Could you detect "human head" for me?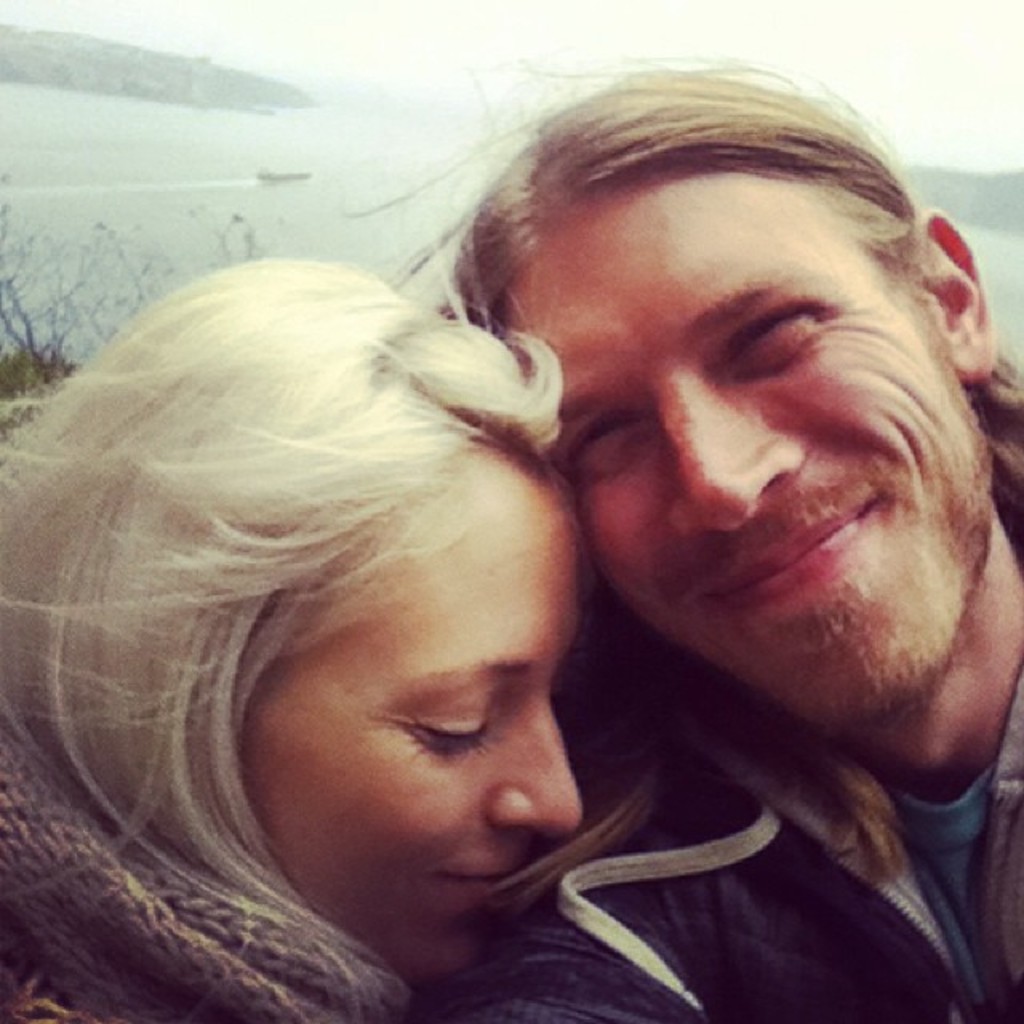
Detection result: crop(357, 53, 1000, 744).
